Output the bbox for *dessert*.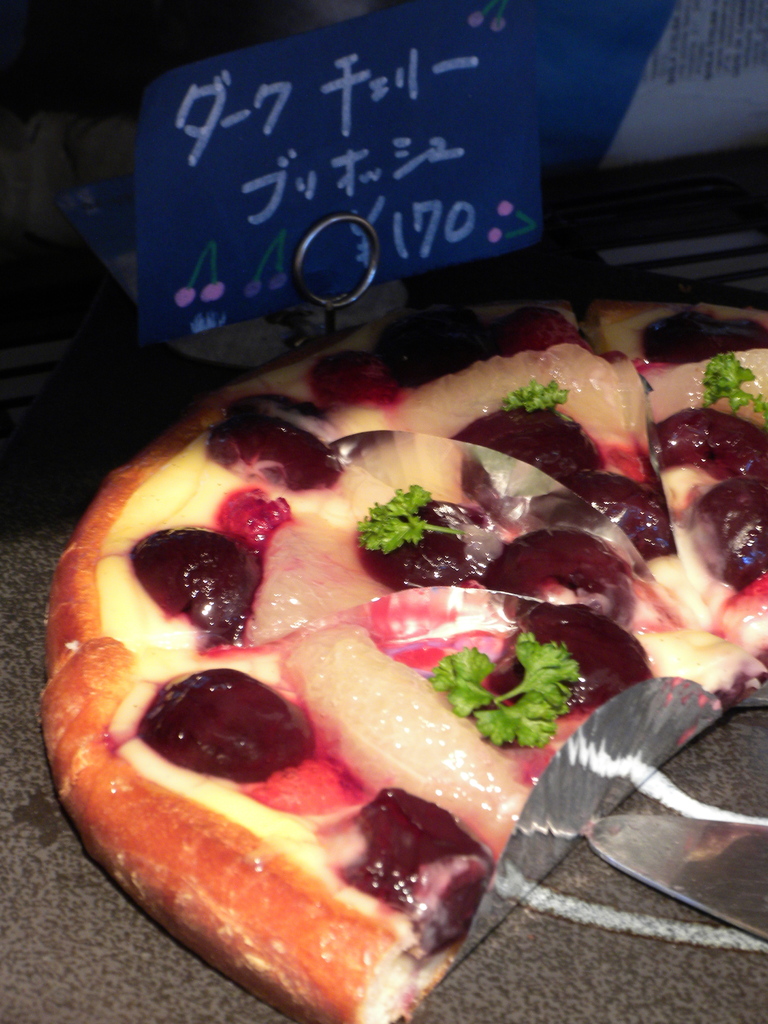
bbox=[44, 339, 687, 1012].
